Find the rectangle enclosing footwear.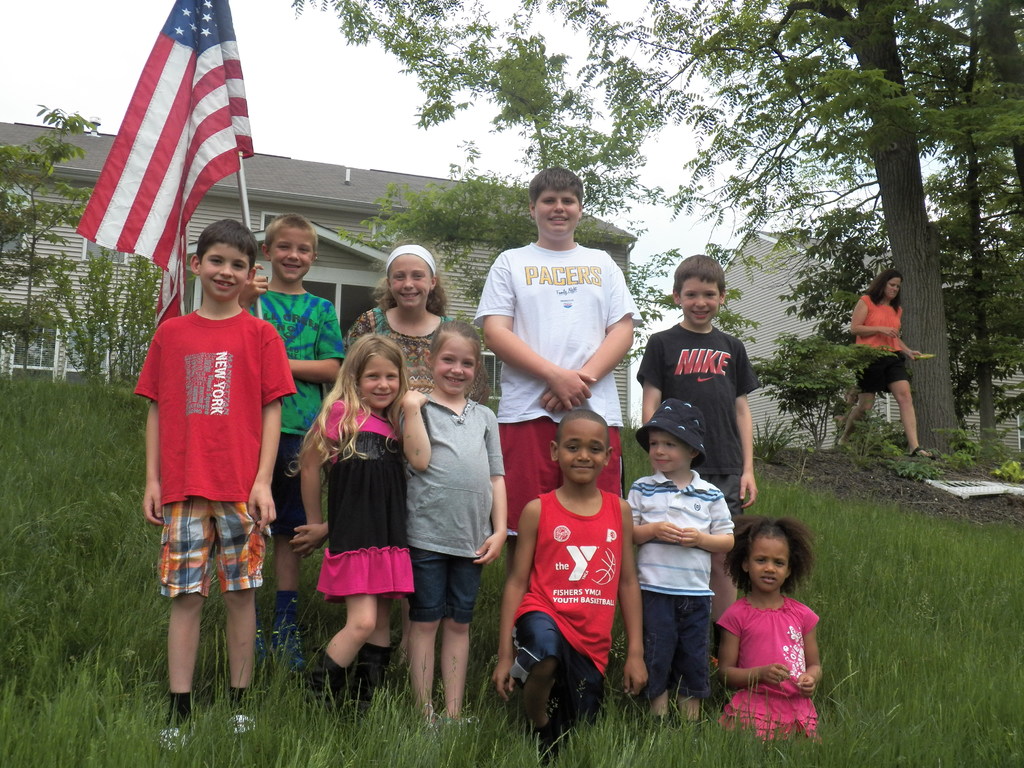
box(156, 726, 195, 757).
